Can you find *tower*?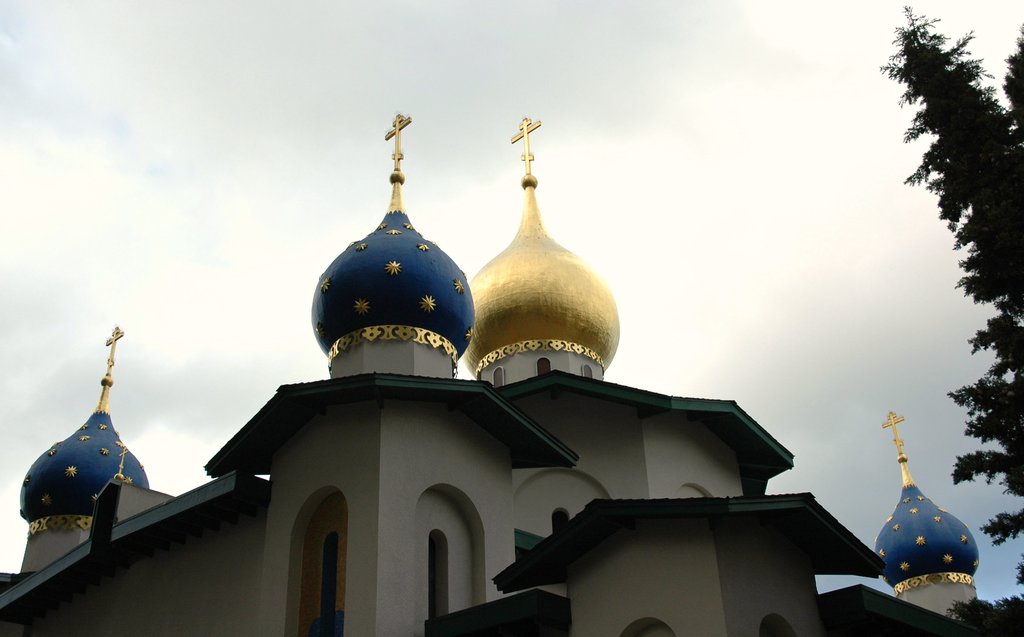
Yes, bounding box: {"x1": 872, "y1": 414, "x2": 978, "y2": 620}.
